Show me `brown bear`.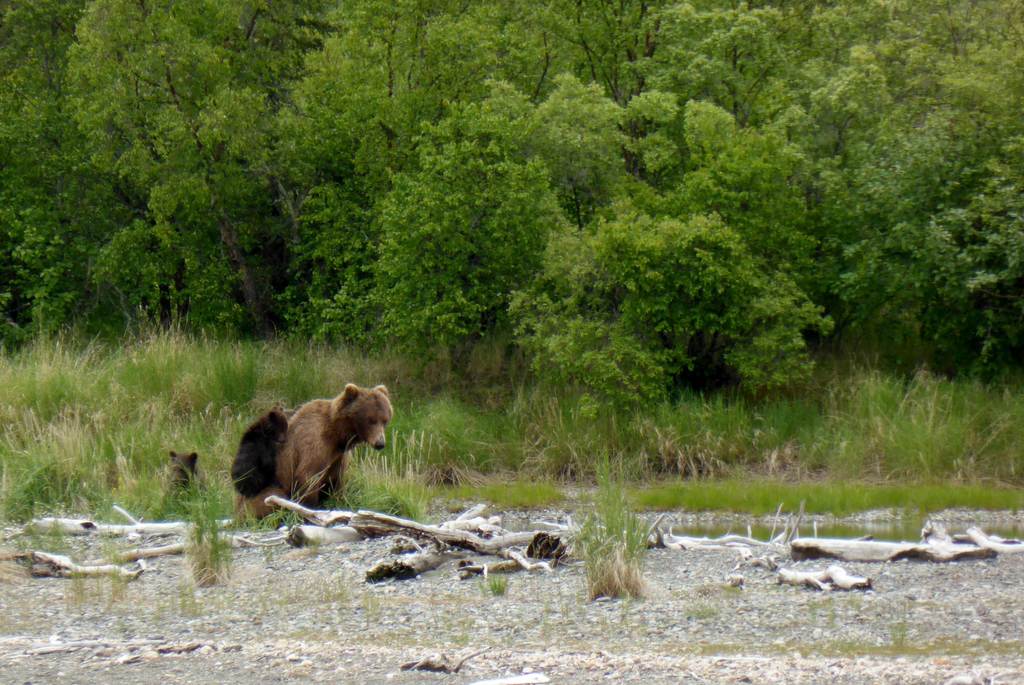
`brown bear` is here: [x1=230, y1=405, x2=291, y2=500].
